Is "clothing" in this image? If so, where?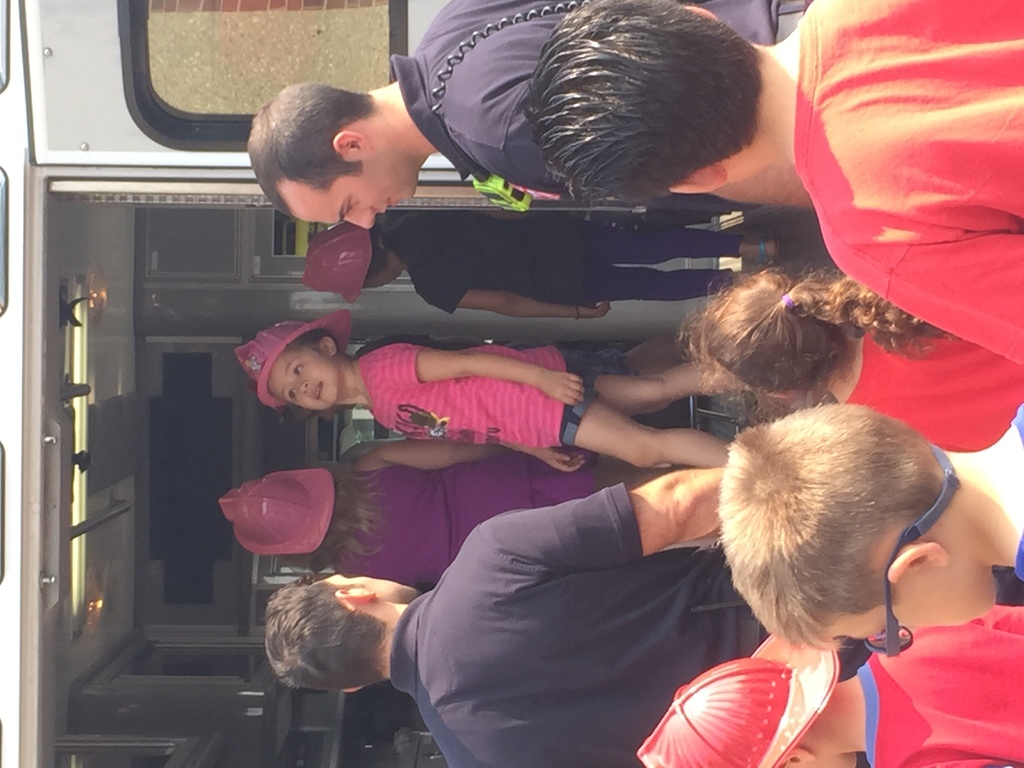
Yes, at (left=628, top=604, right=1023, bottom=767).
